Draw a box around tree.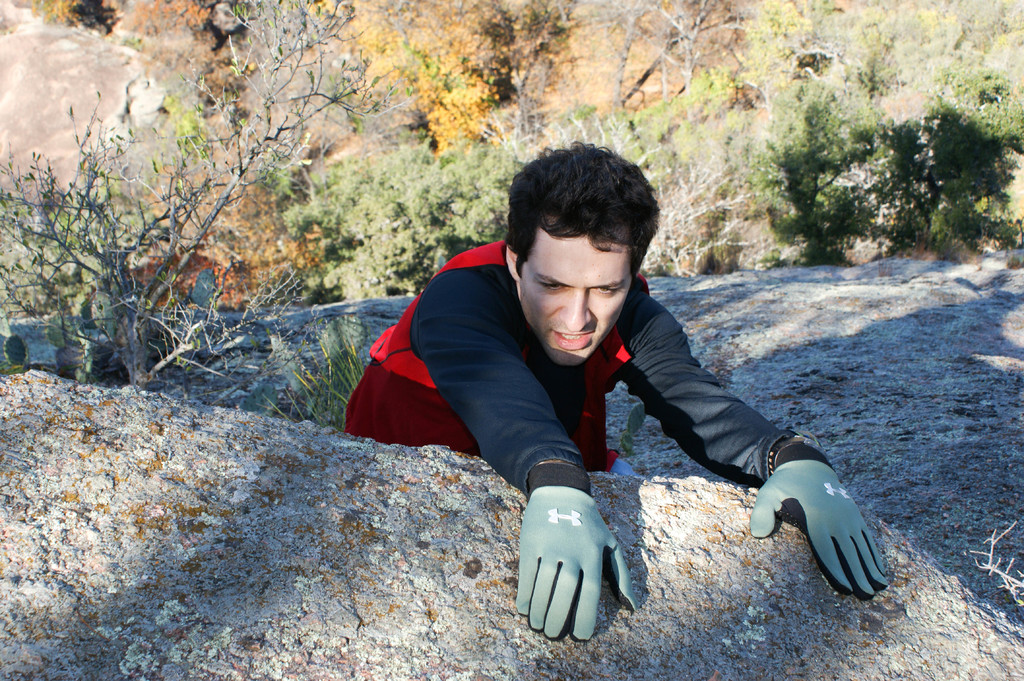
locate(0, 0, 410, 387).
